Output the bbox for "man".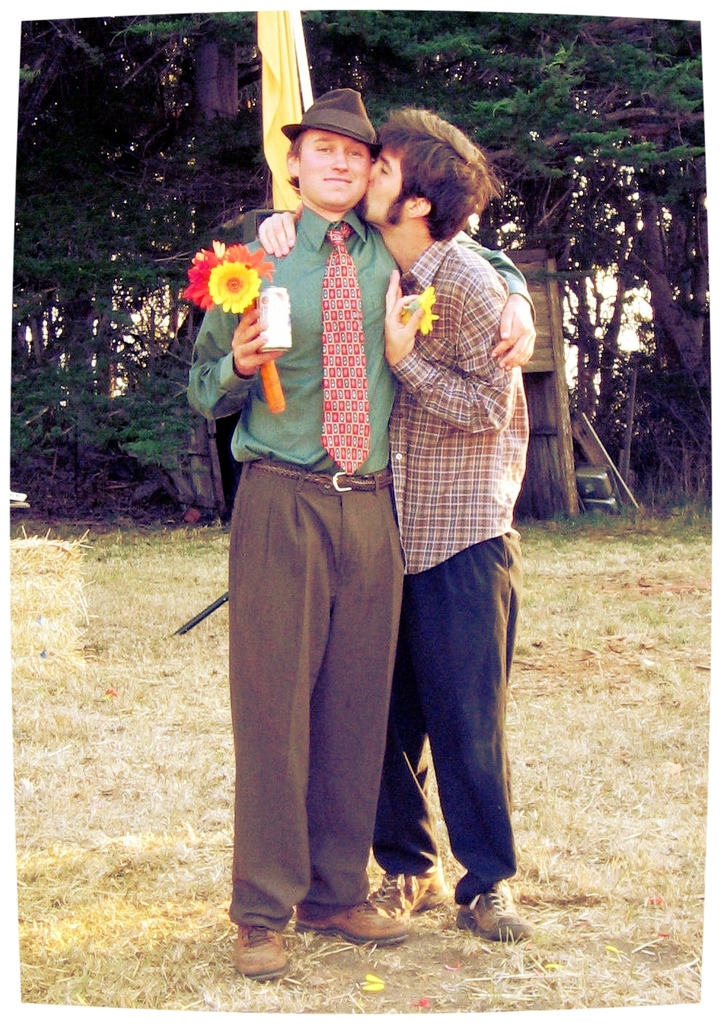
x1=179 y1=88 x2=531 y2=978.
